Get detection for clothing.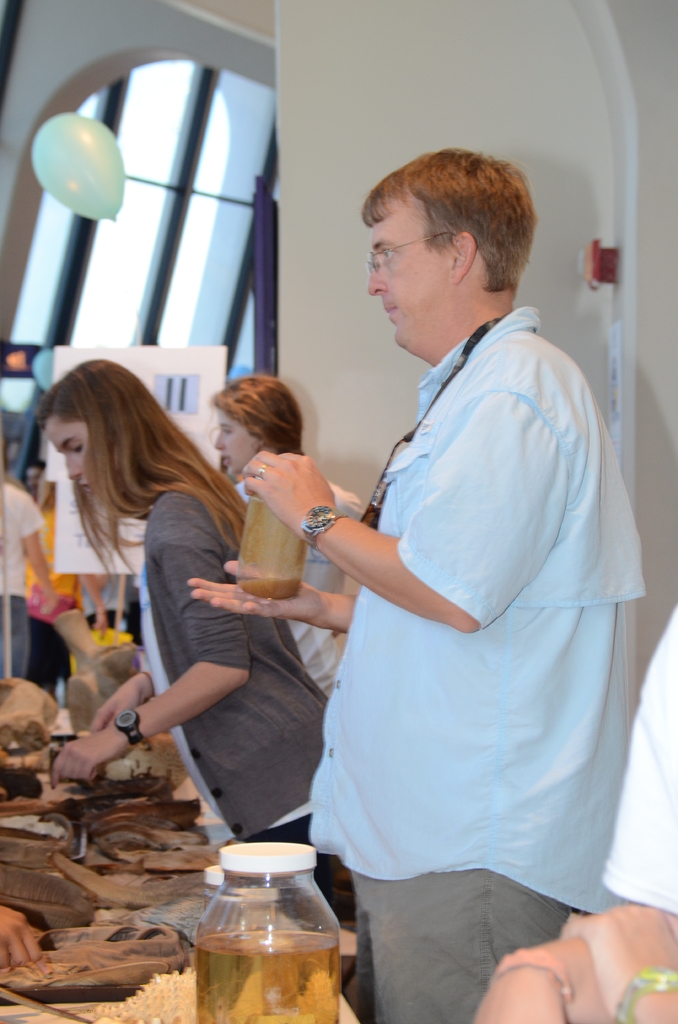
Detection: detection(1, 481, 38, 691).
